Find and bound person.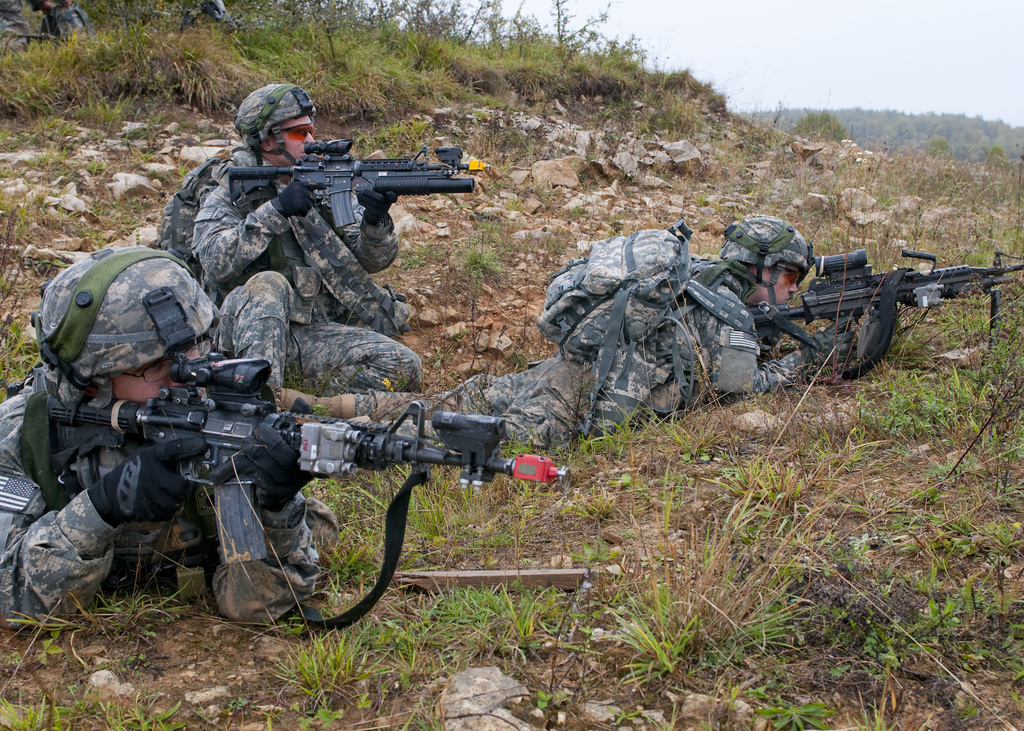
Bound: 435,216,858,448.
